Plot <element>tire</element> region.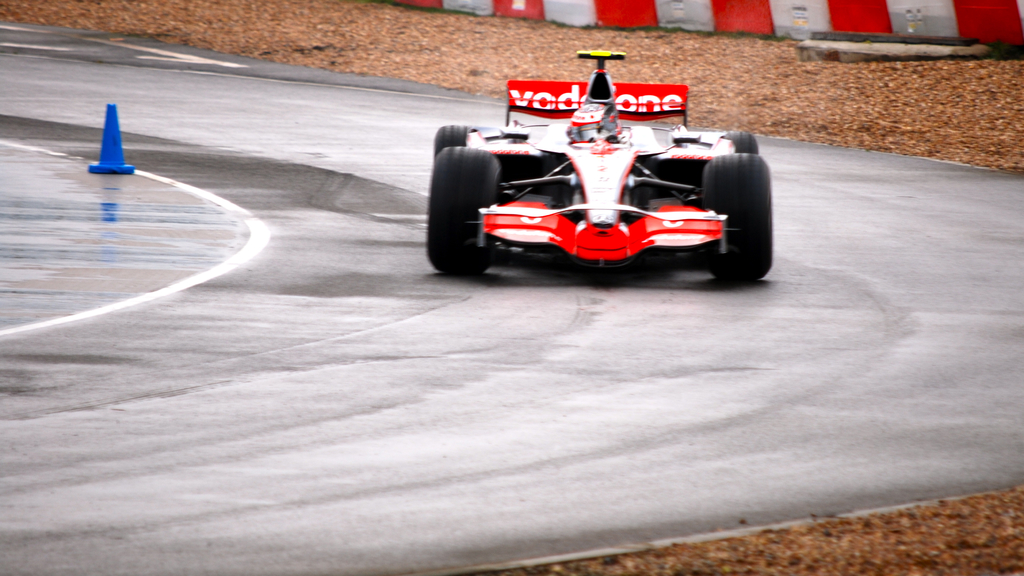
Plotted at (x1=701, y1=151, x2=770, y2=279).
